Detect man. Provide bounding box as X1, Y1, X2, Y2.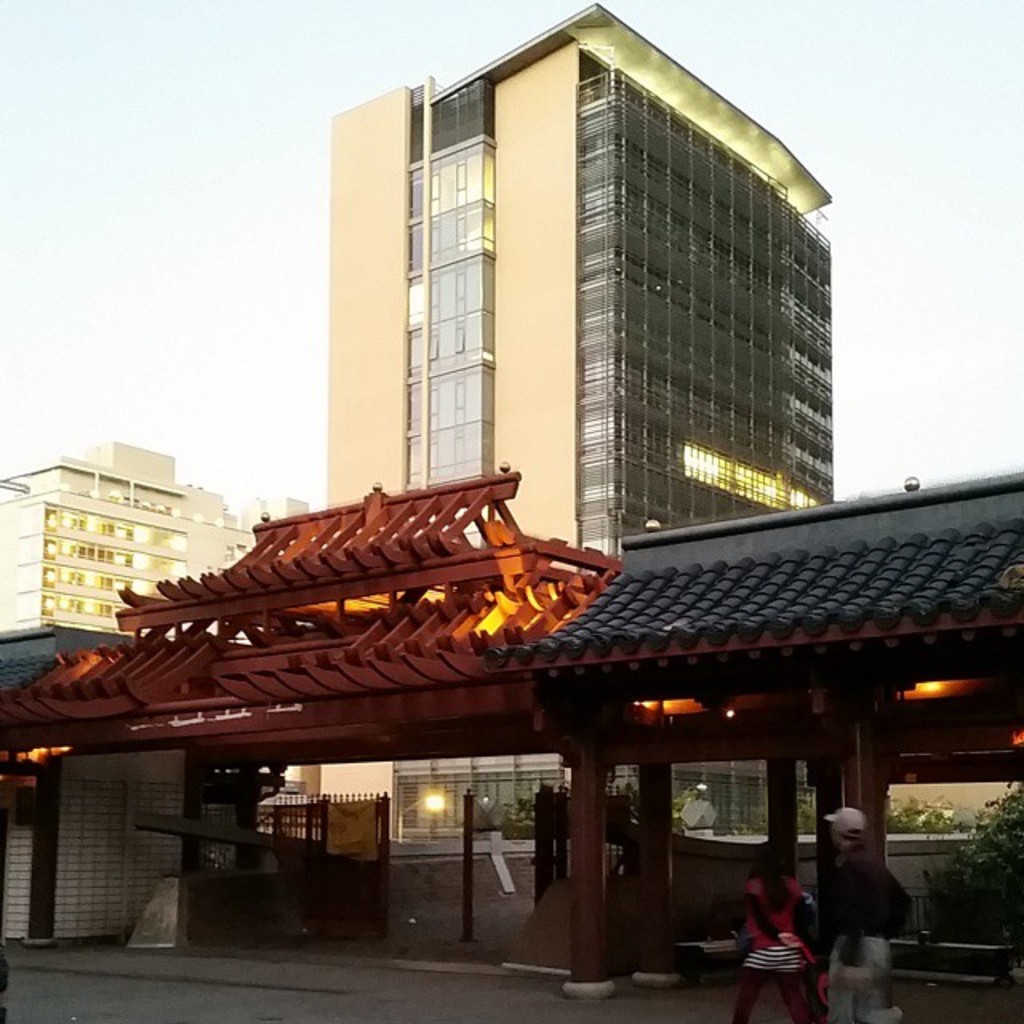
811, 797, 917, 1022.
